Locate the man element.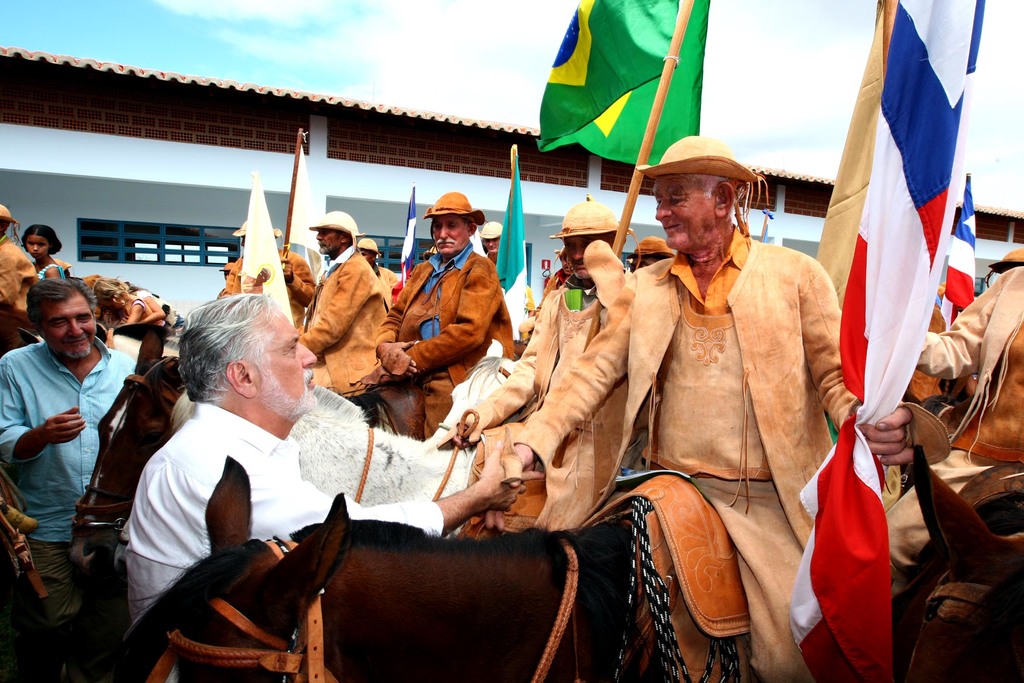
Element bbox: (x1=435, y1=195, x2=620, y2=456).
